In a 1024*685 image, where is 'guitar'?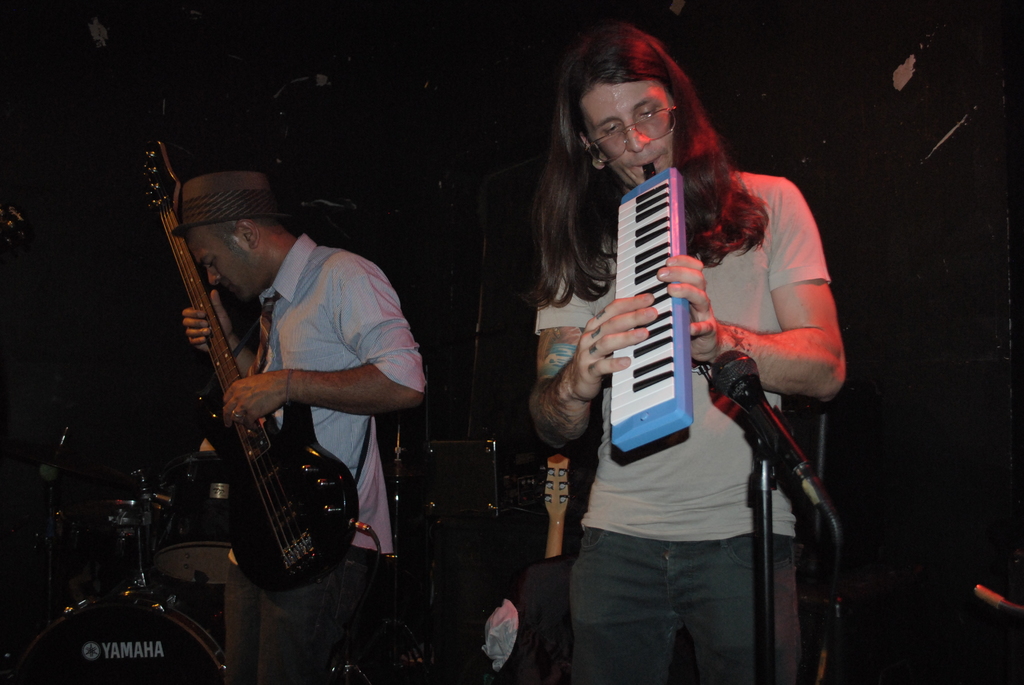
<box>125,129,388,607</box>.
